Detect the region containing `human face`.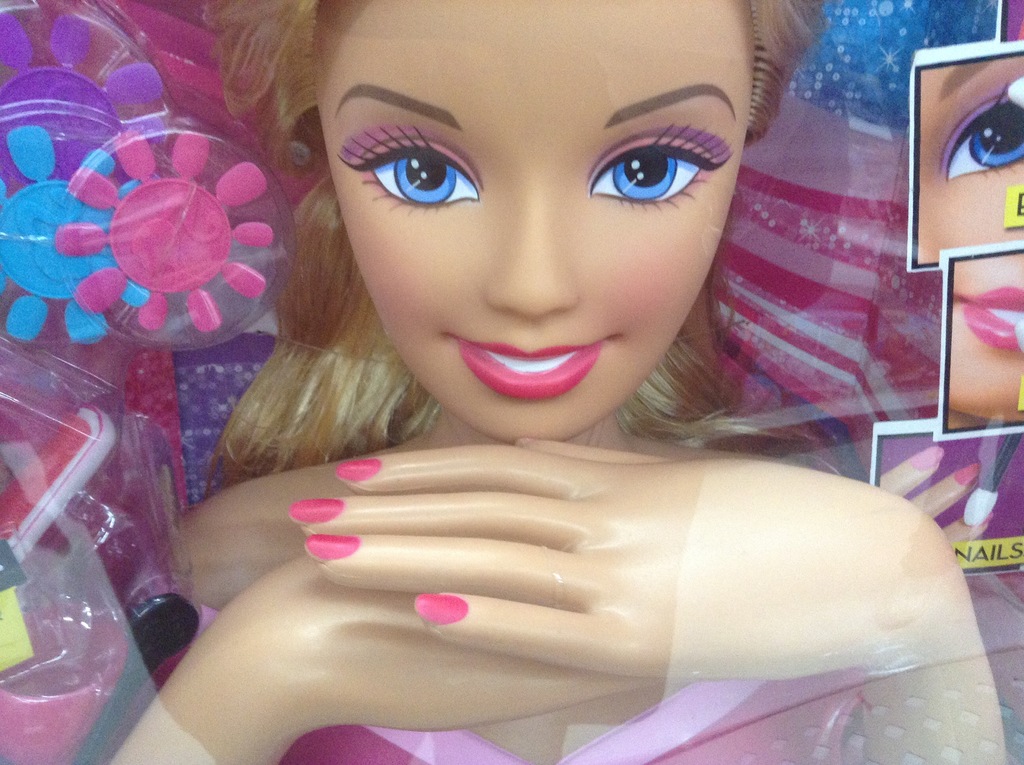
box=[309, 0, 755, 442].
